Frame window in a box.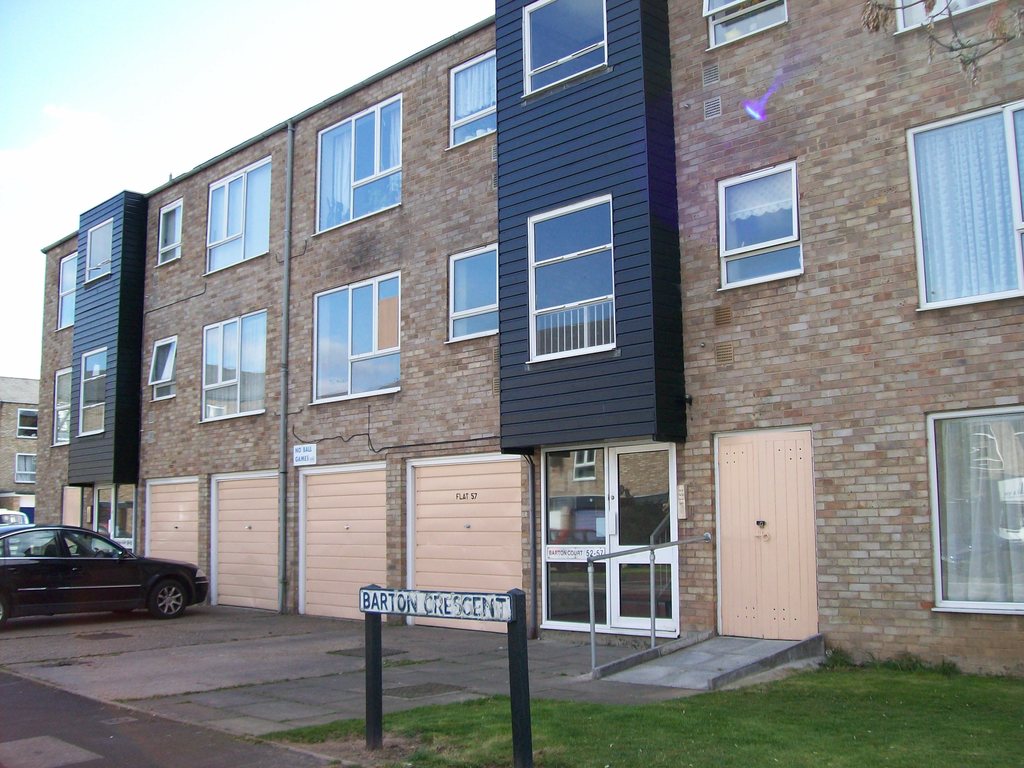
rect(17, 410, 38, 437).
